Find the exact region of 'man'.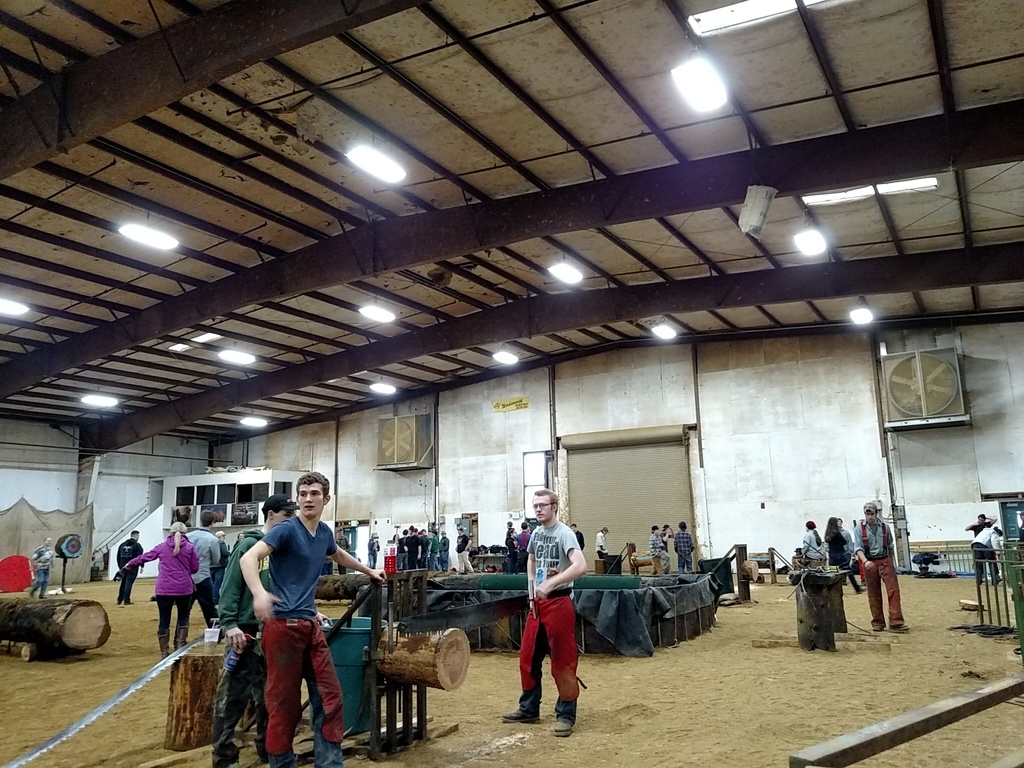
Exact region: x1=451, y1=525, x2=476, y2=573.
